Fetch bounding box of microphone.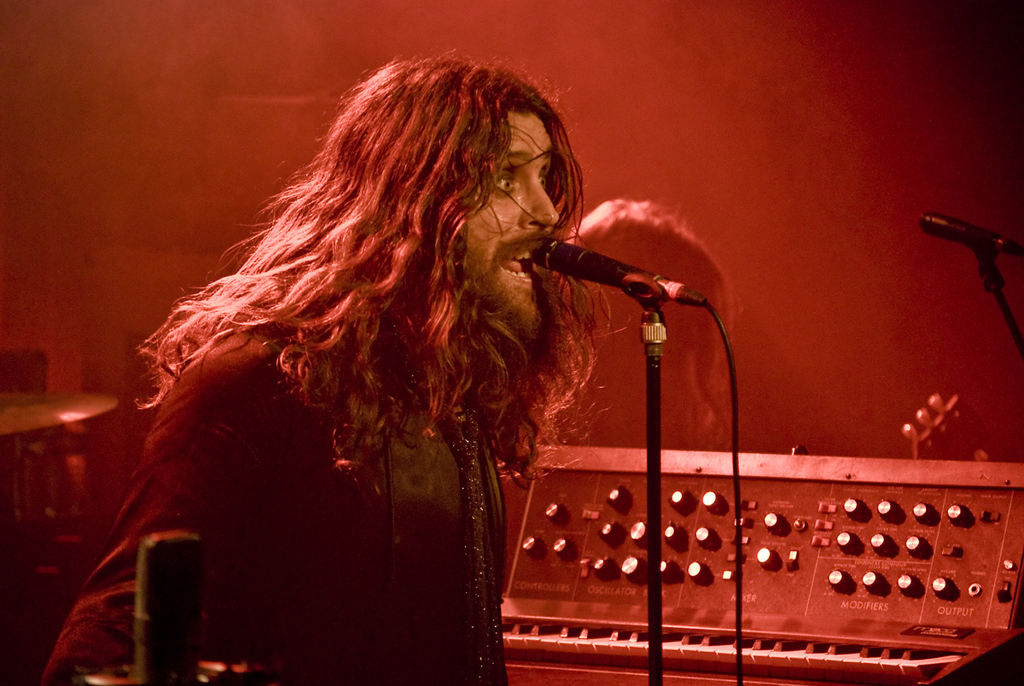
Bbox: 530:235:708:299.
